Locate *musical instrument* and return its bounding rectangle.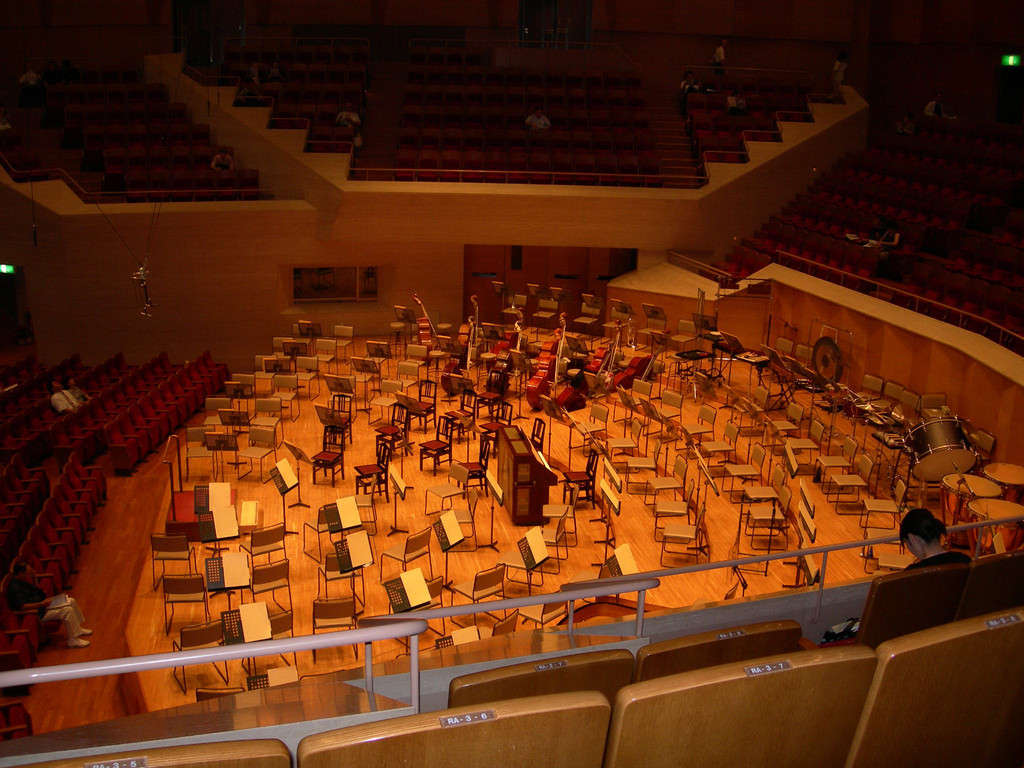
Rect(440, 315, 474, 398).
